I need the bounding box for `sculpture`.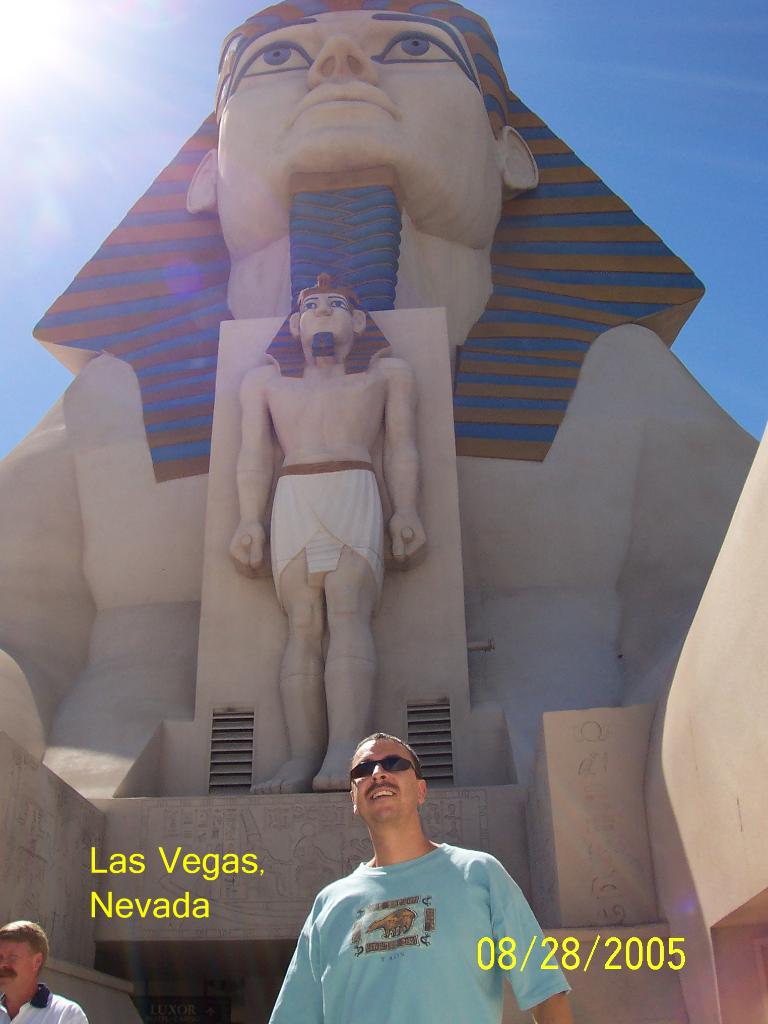
Here it is: (x1=225, y1=264, x2=425, y2=788).
